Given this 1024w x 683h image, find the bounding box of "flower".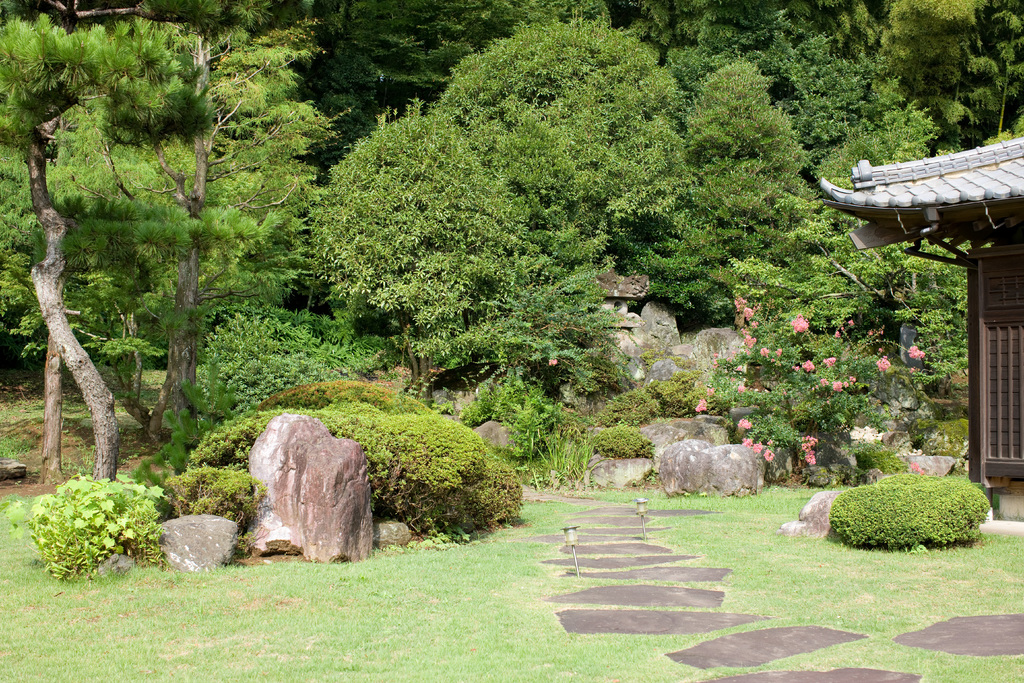
831 381 841 391.
